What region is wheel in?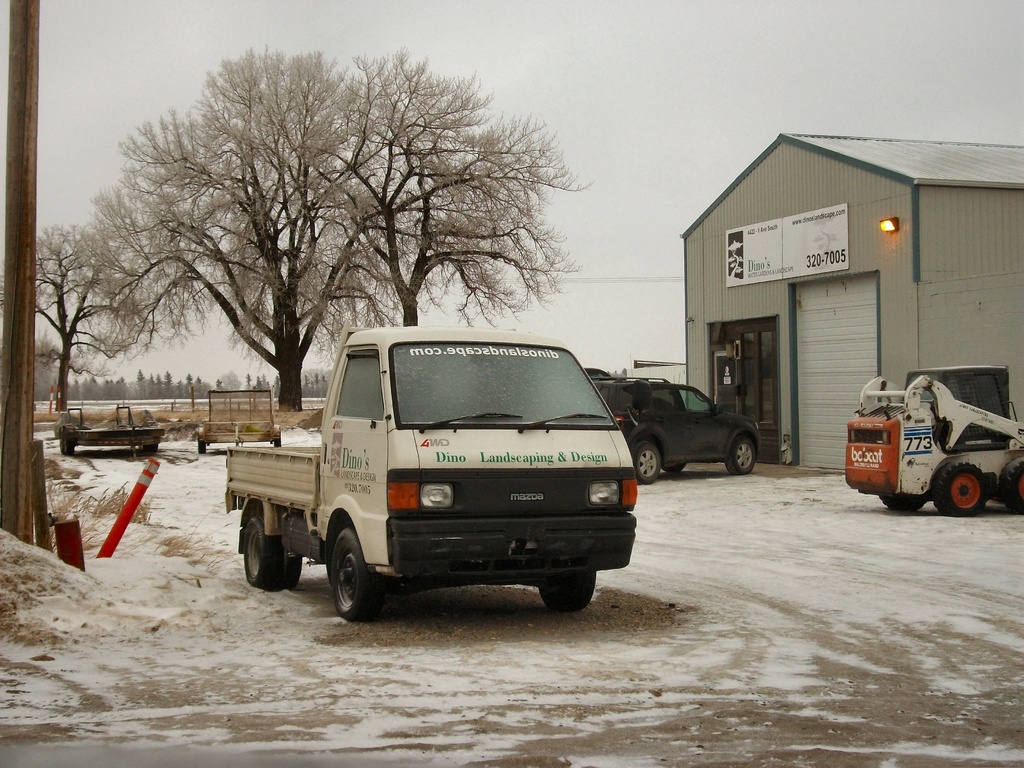
[141,445,157,459].
